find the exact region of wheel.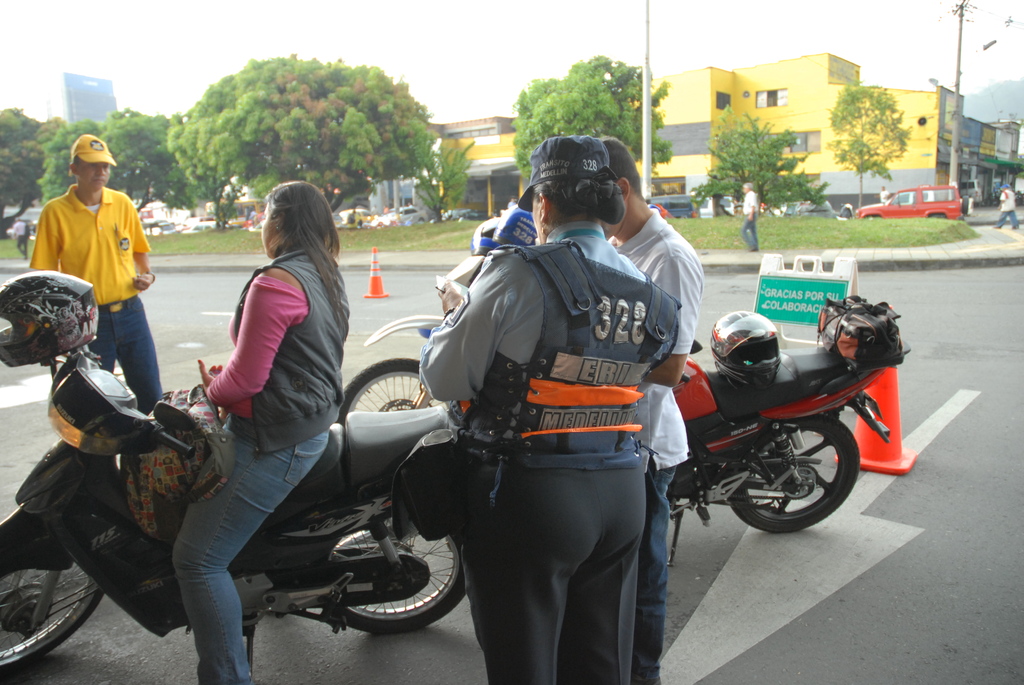
Exact region: (714, 424, 861, 533).
